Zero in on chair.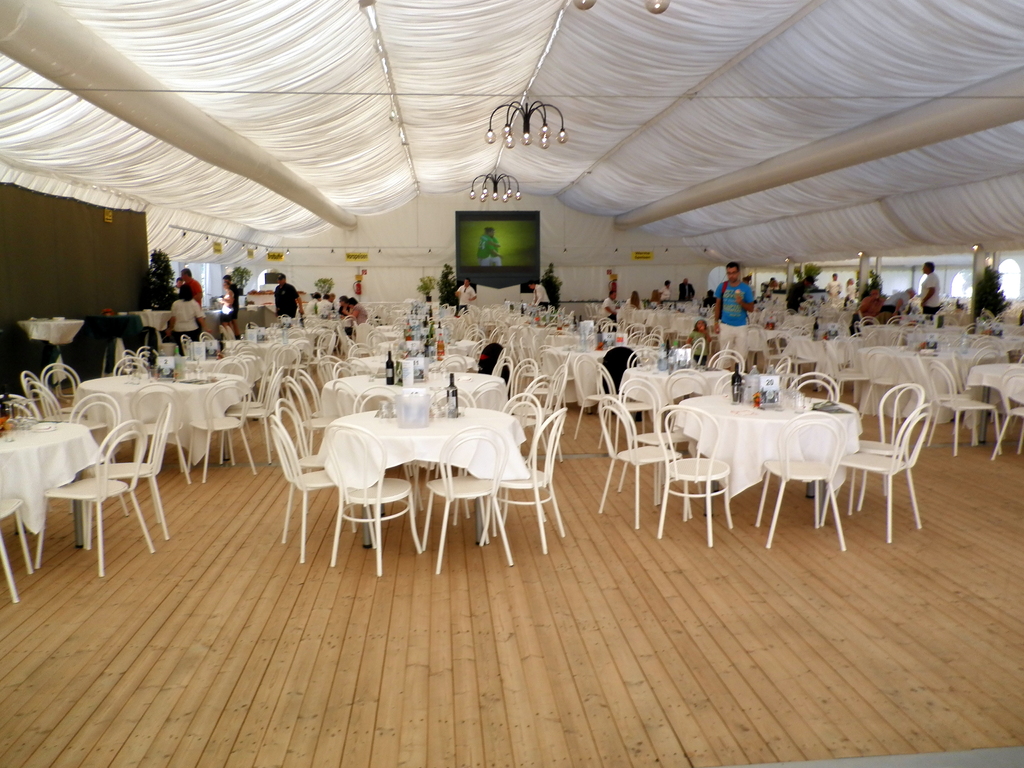
Zeroed in: (left=748, top=410, right=847, bottom=547).
